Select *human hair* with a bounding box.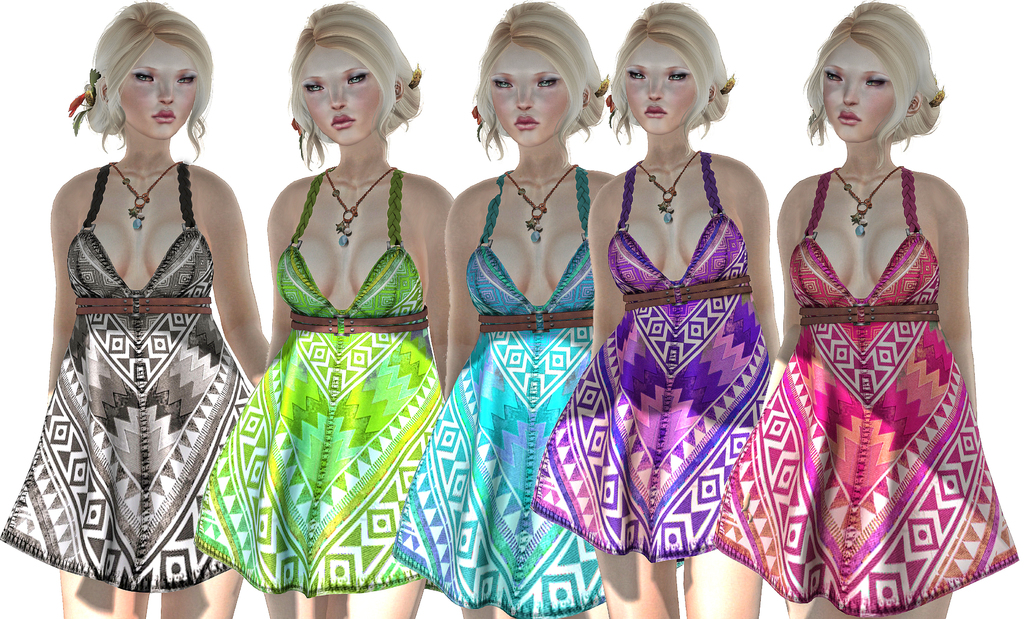
[289, 0, 426, 167].
